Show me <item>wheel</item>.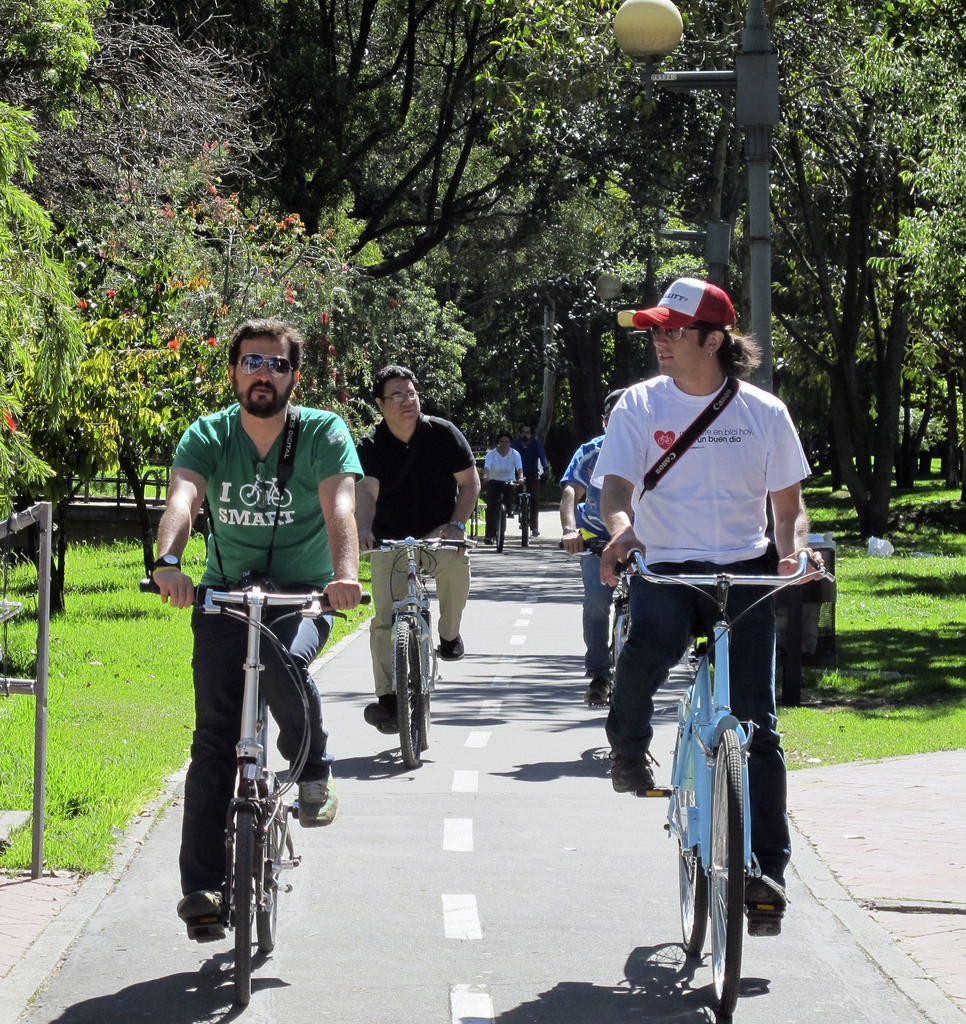
<item>wheel</item> is here: Rect(521, 488, 532, 554).
